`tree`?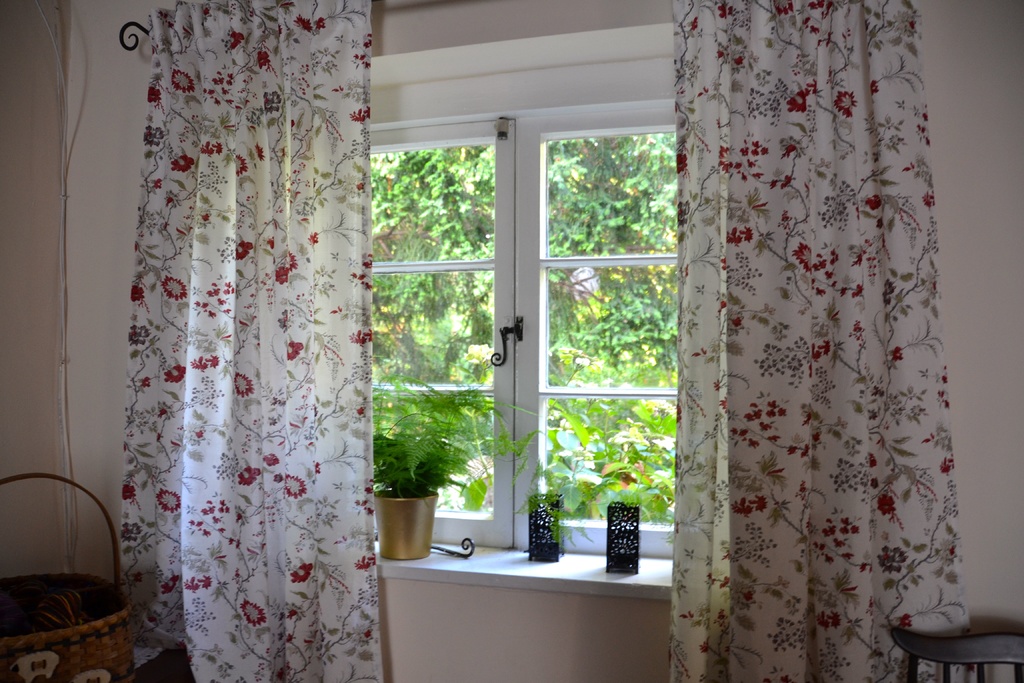
364:135:676:516
